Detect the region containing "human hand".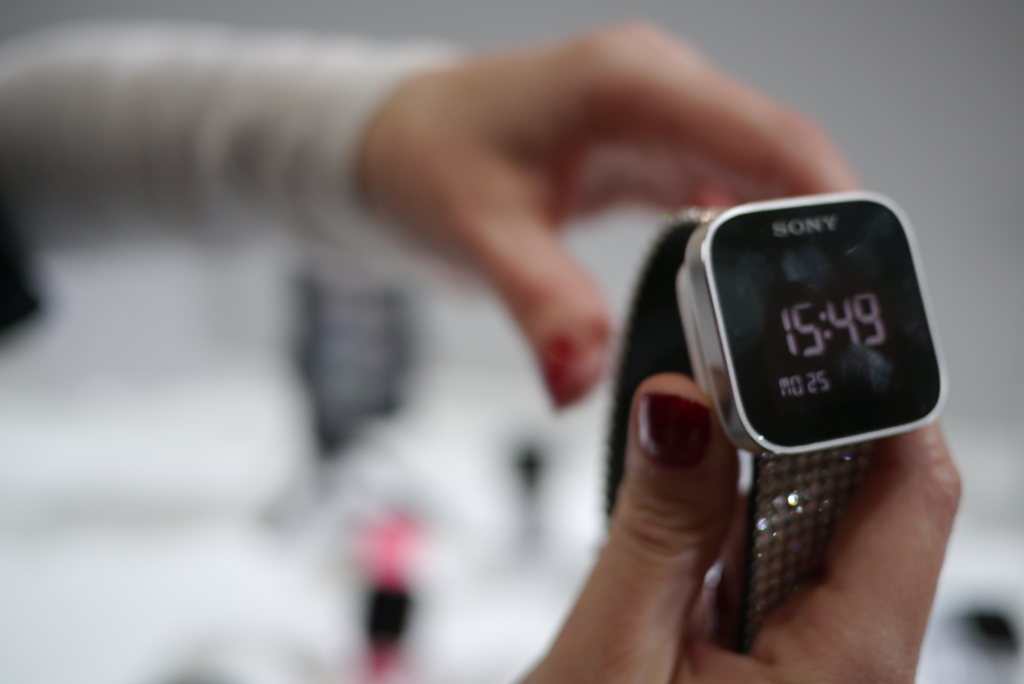
<bbox>365, 20, 857, 397</bbox>.
